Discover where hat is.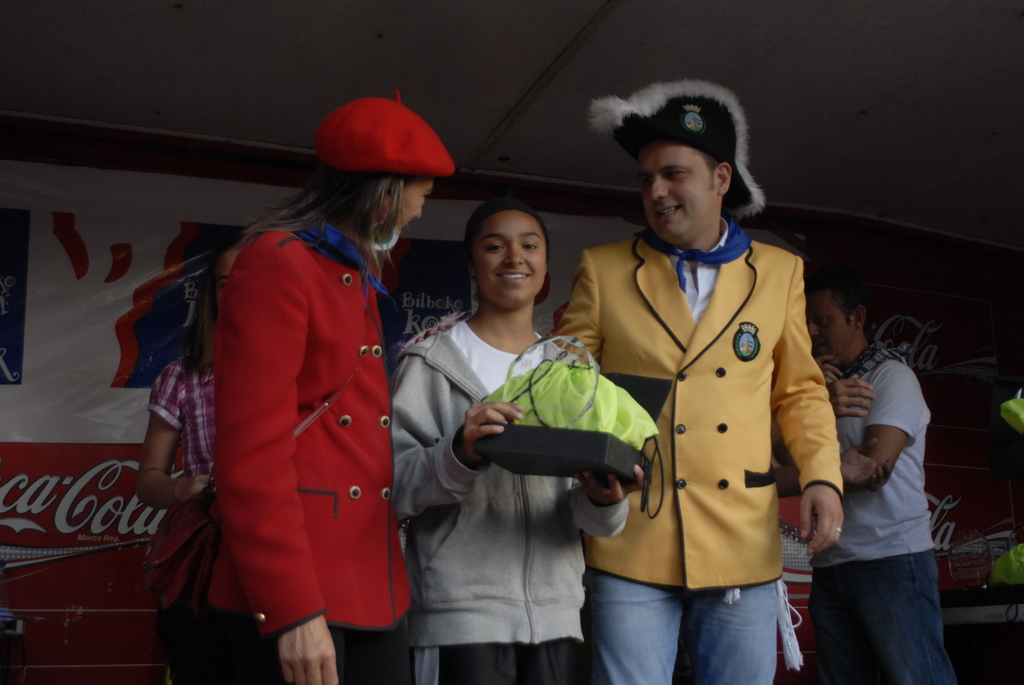
Discovered at x1=591 y1=82 x2=762 y2=218.
